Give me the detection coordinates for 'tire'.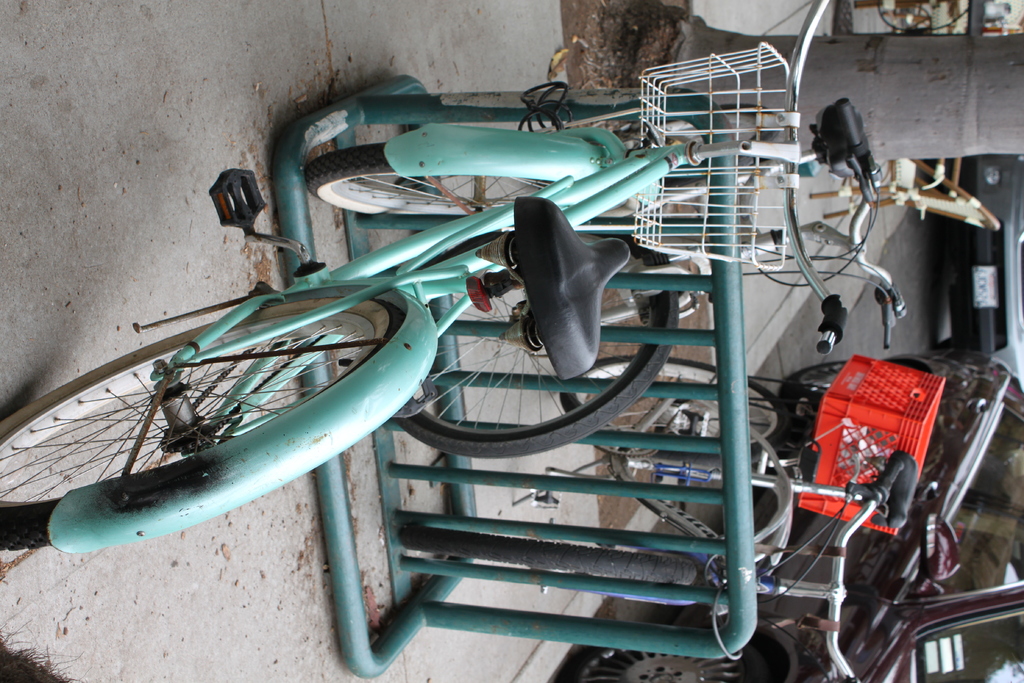
[left=558, top=352, right=793, bottom=461].
